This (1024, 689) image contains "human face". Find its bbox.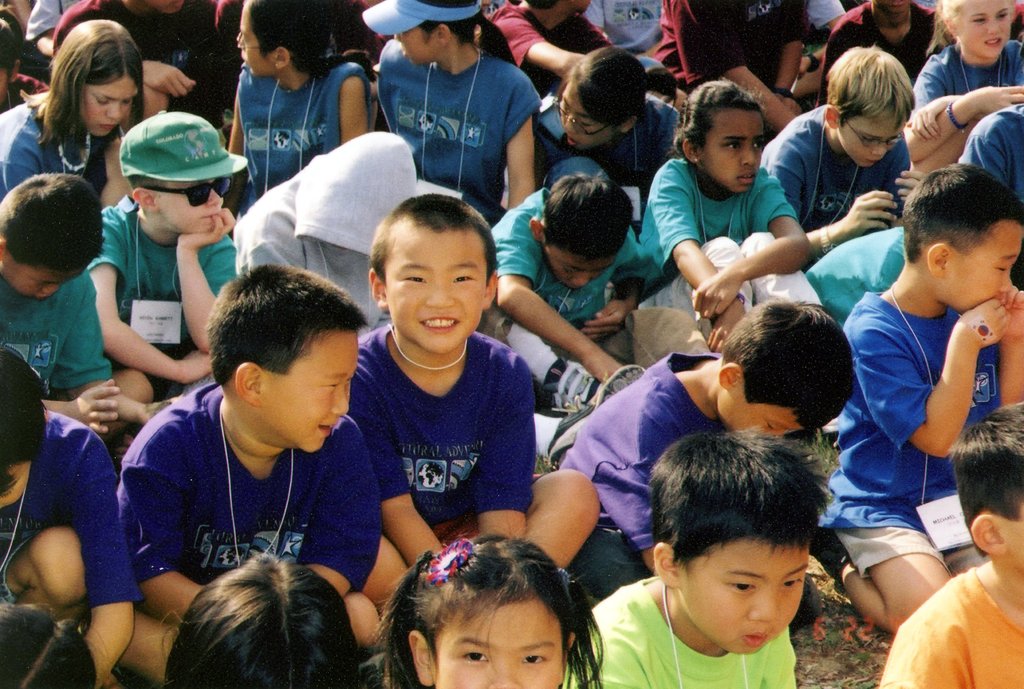
crop(959, 0, 1016, 54).
